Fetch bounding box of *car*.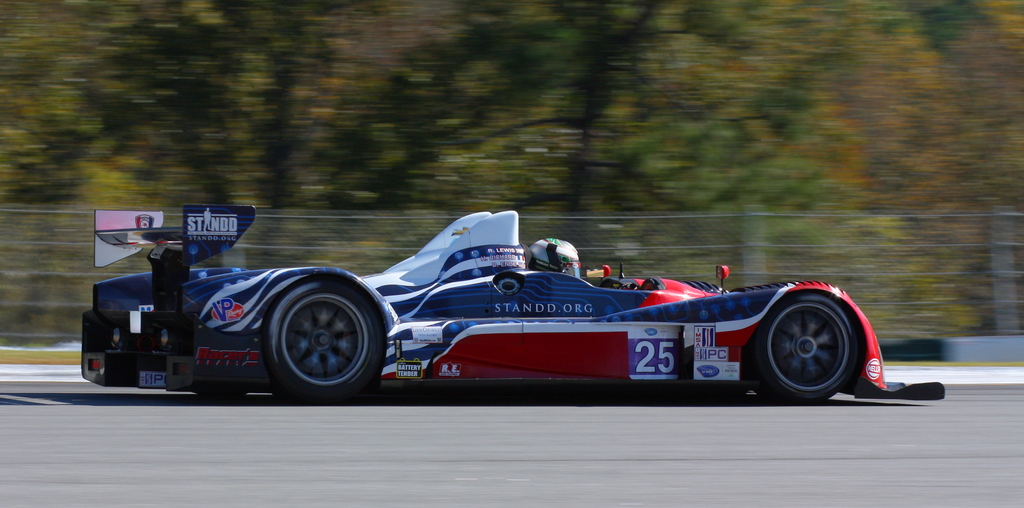
Bbox: region(88, 213, 913, 398).
